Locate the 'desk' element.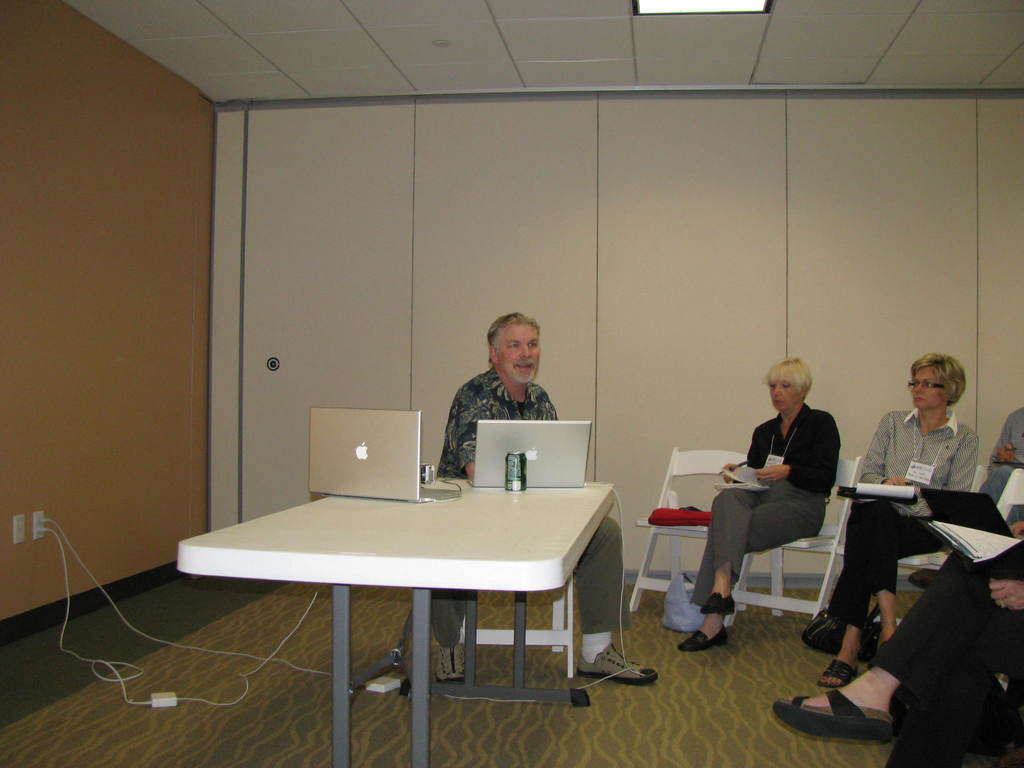
Element bbox: 143, 431, 644, 749.
